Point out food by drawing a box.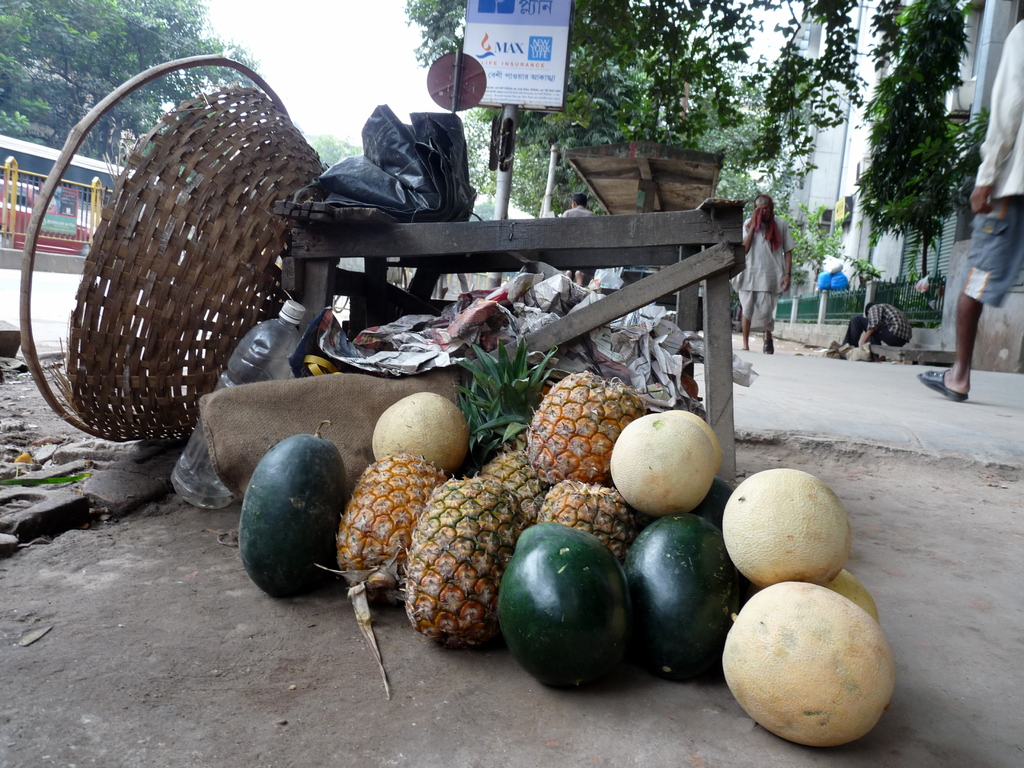
box(721, 586, 895, 748).
